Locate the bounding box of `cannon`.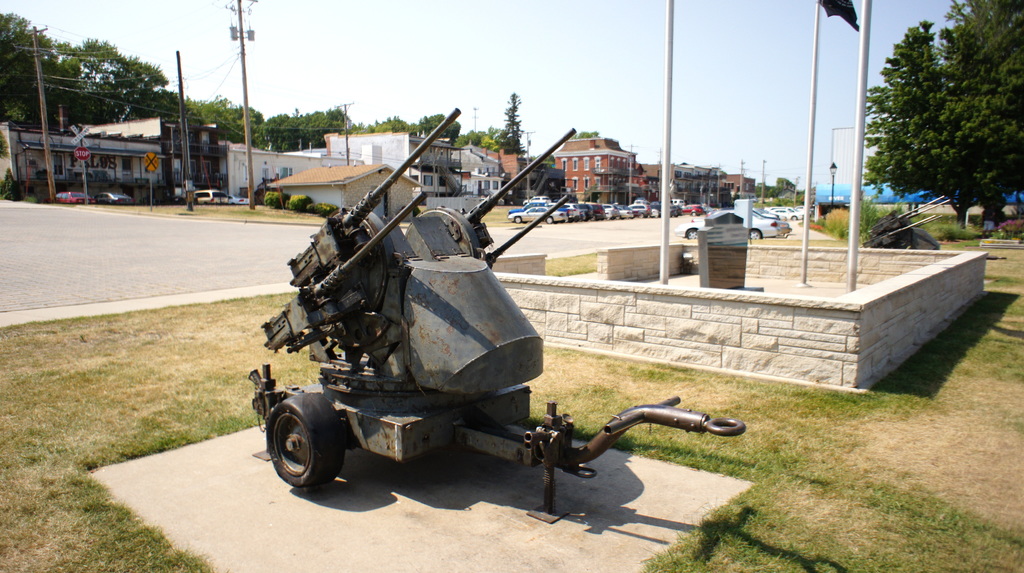
Bounding box: [244,103,747,527].
